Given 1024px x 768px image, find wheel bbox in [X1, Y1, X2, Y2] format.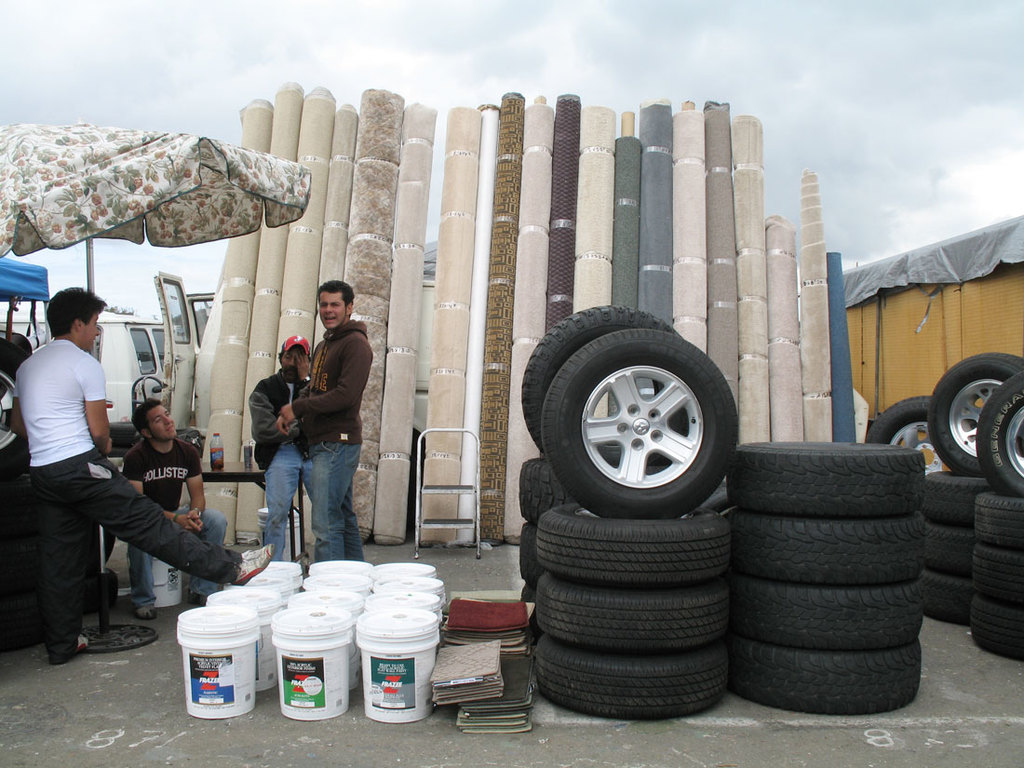
[862, 395, 944, 471].
